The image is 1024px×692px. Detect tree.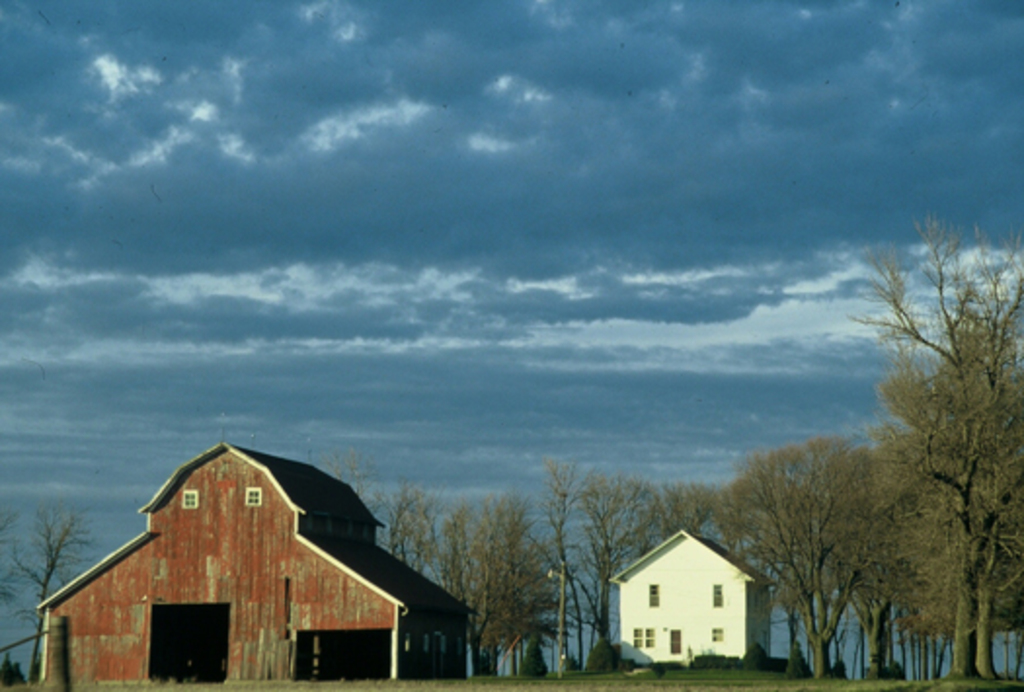
Detection: select_region(0, 663, 25, 682).
